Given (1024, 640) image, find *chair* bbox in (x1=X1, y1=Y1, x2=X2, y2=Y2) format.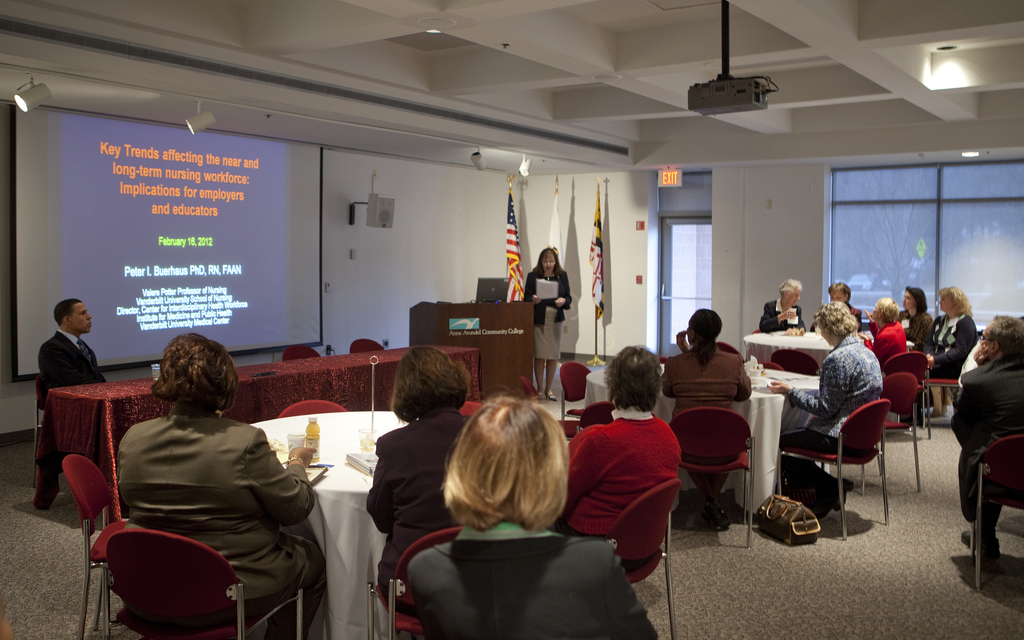
(x1=666, y1=401, x2=751, y2=545).
